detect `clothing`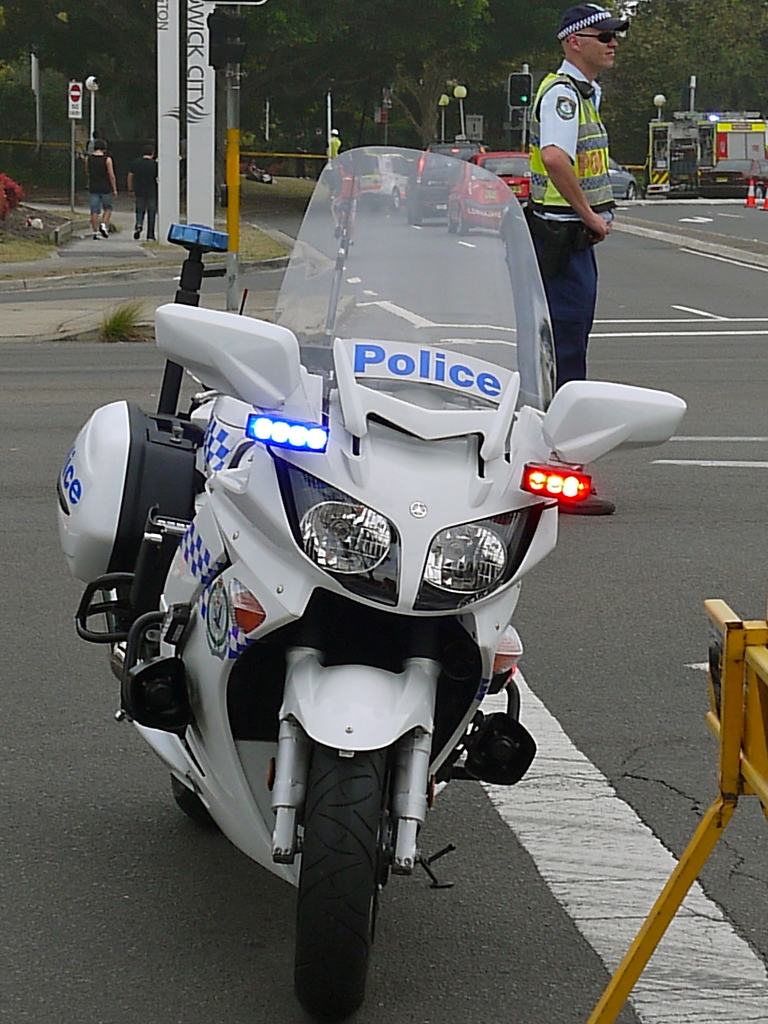
[536, 58, 634, 392]
